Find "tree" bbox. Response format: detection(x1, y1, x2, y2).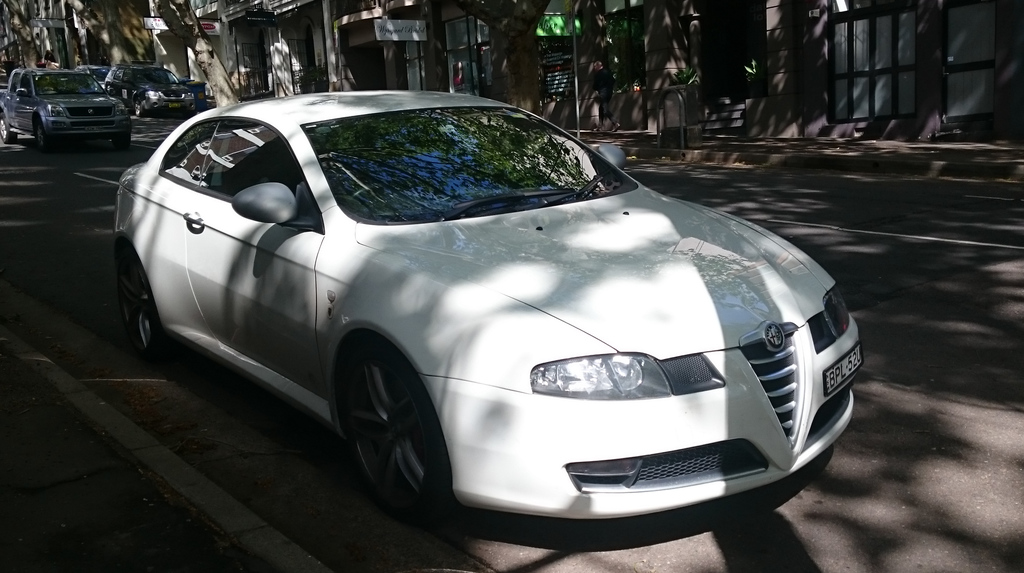
detection(0, 0, 59, 71).
